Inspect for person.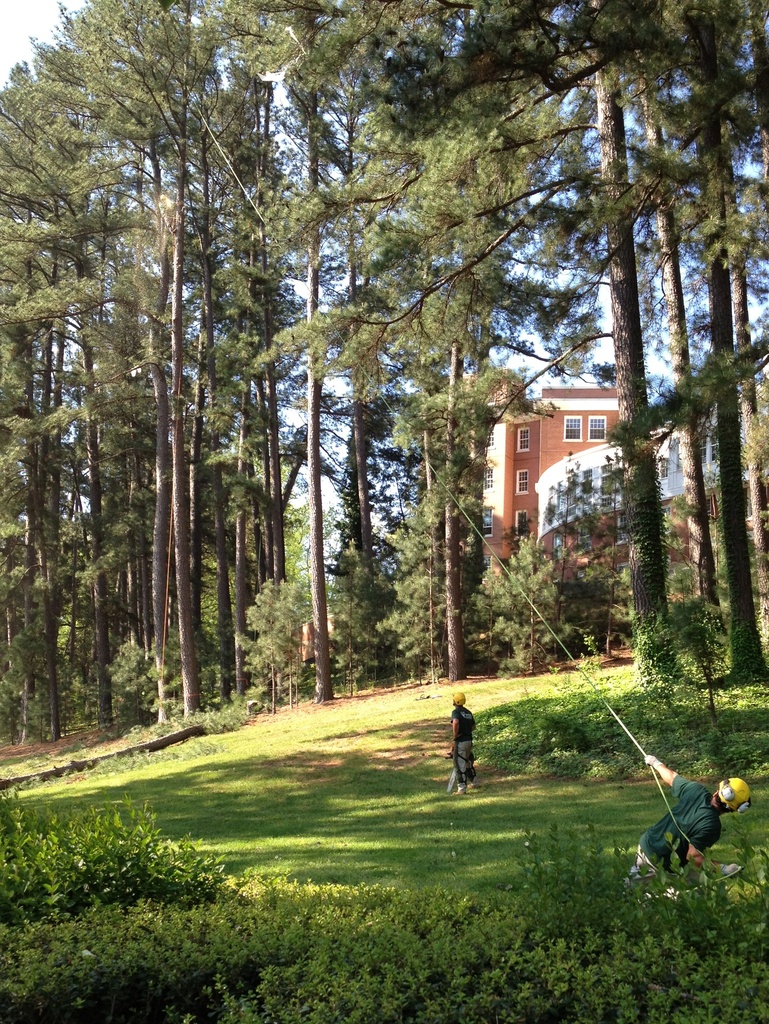
Inspection: locate(447, 691, 480, 796).
